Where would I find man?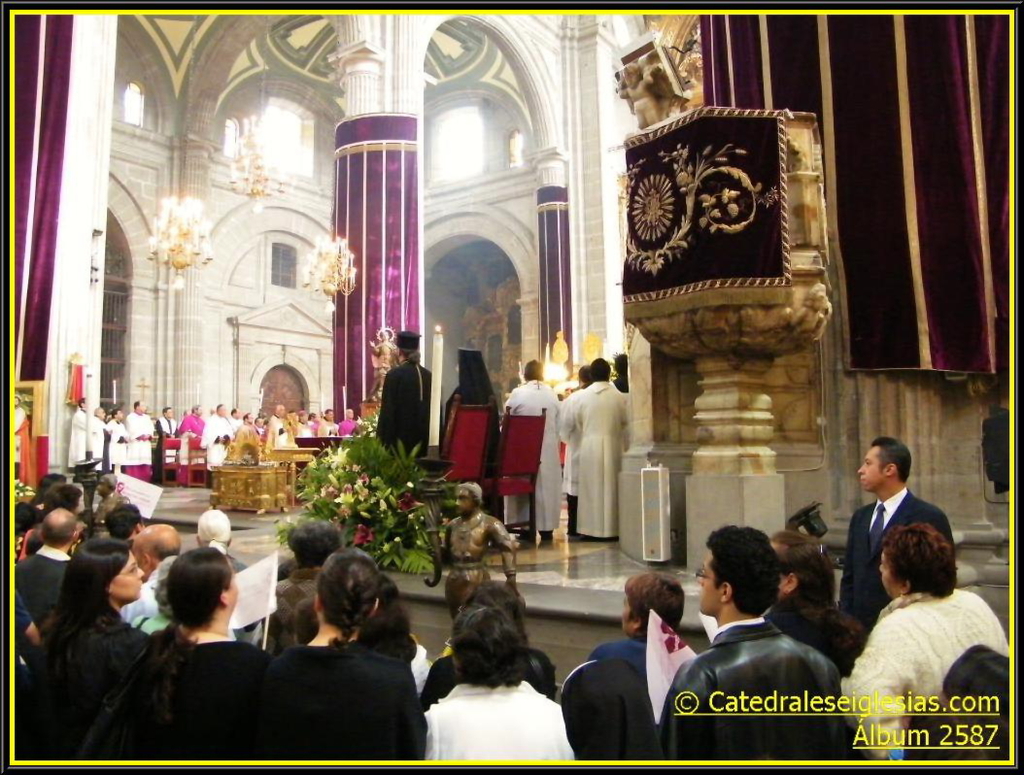
At [131, 523, 185, 626].
